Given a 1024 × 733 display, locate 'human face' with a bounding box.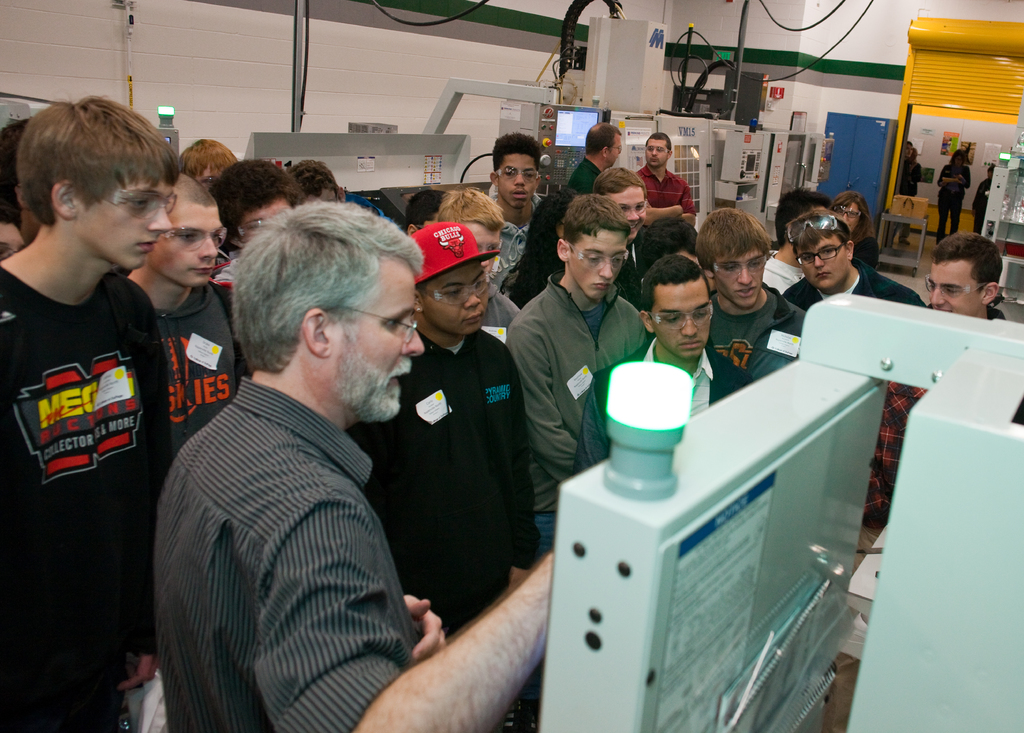
Located: l=797, t=236, r=850, b=291.
